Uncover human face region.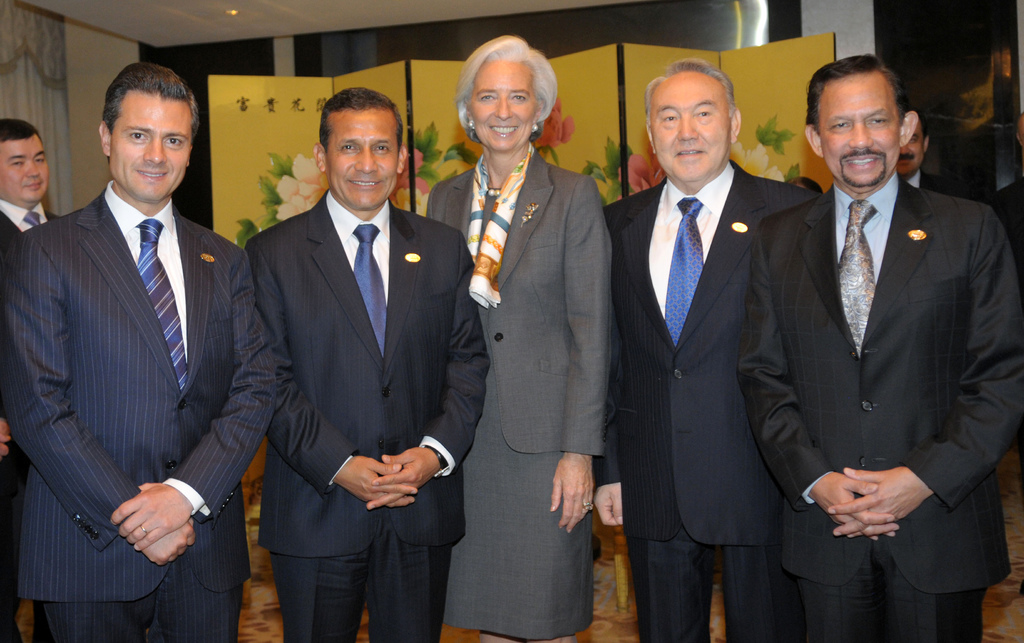
Uncovered: l=902, t=126, r=925, b=175.
